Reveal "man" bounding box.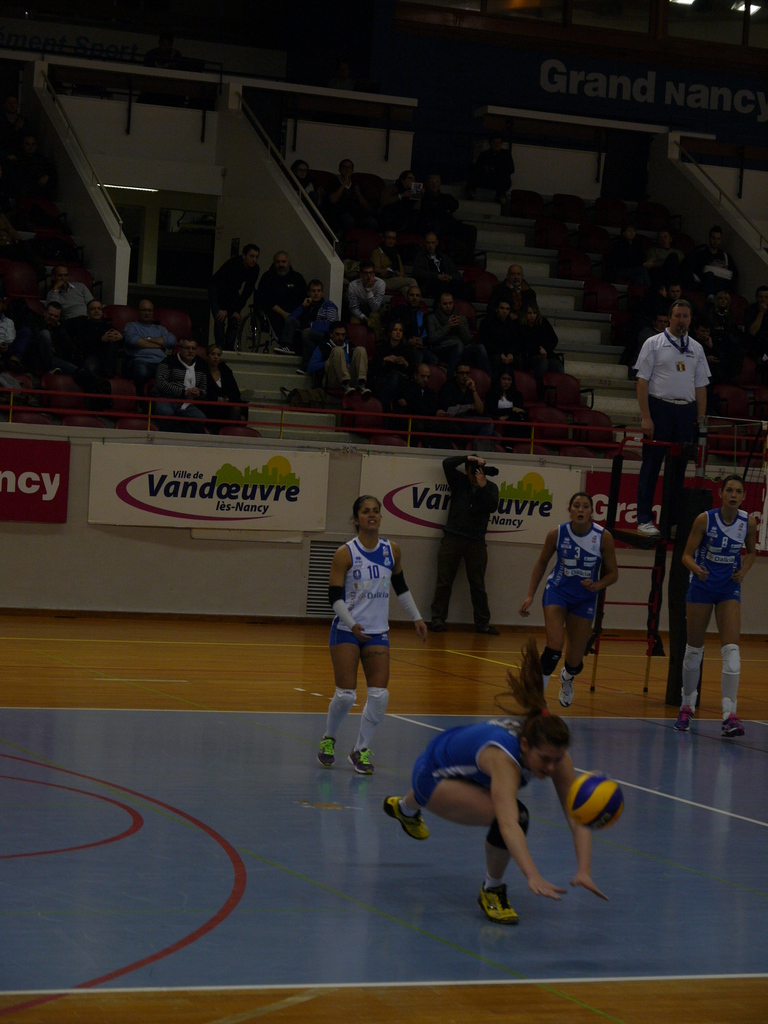
Revealed: 494,261,543,319.
